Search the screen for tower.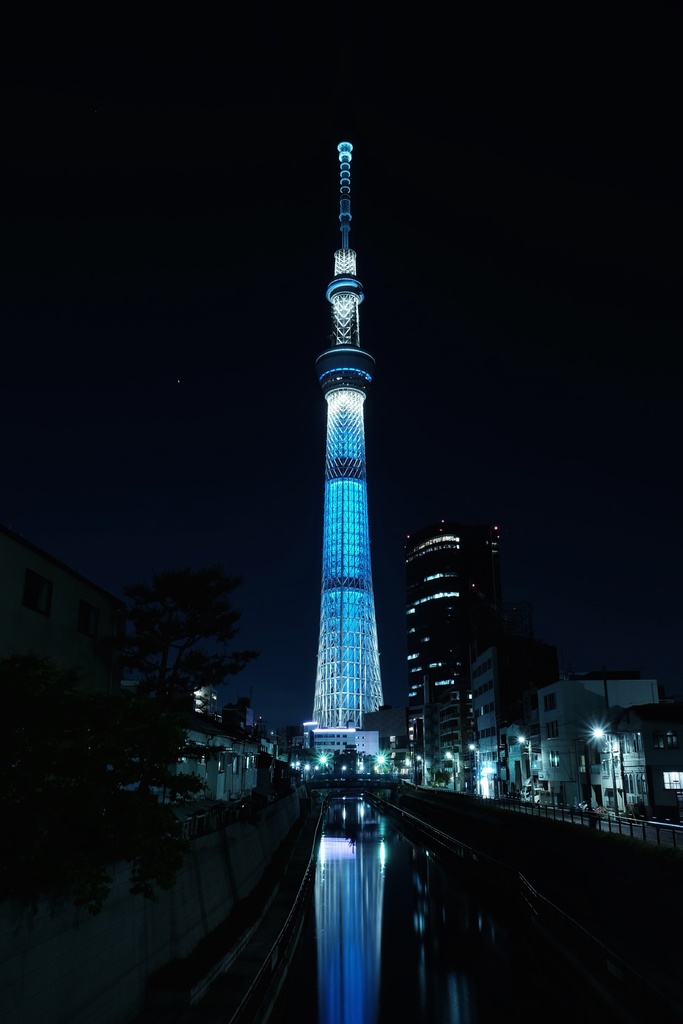
Found at <bbox>304, 140, 383, 725</bbox>.
